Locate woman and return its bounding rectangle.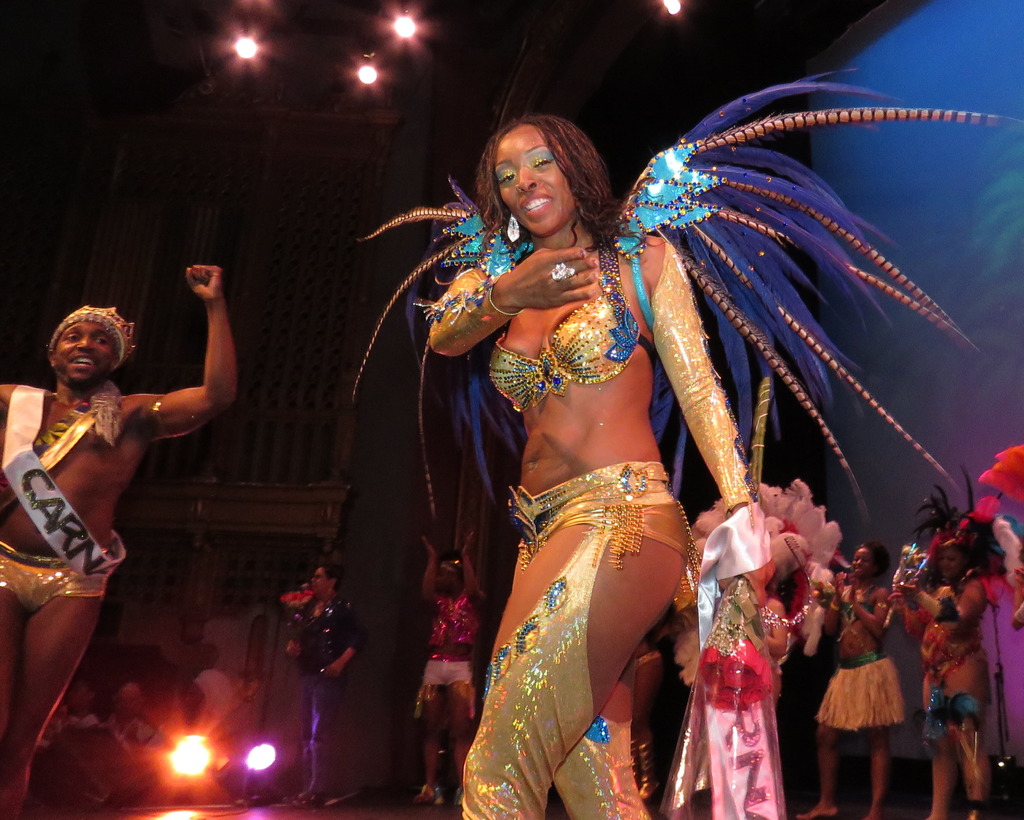
box(286, 560, 369, 808).
